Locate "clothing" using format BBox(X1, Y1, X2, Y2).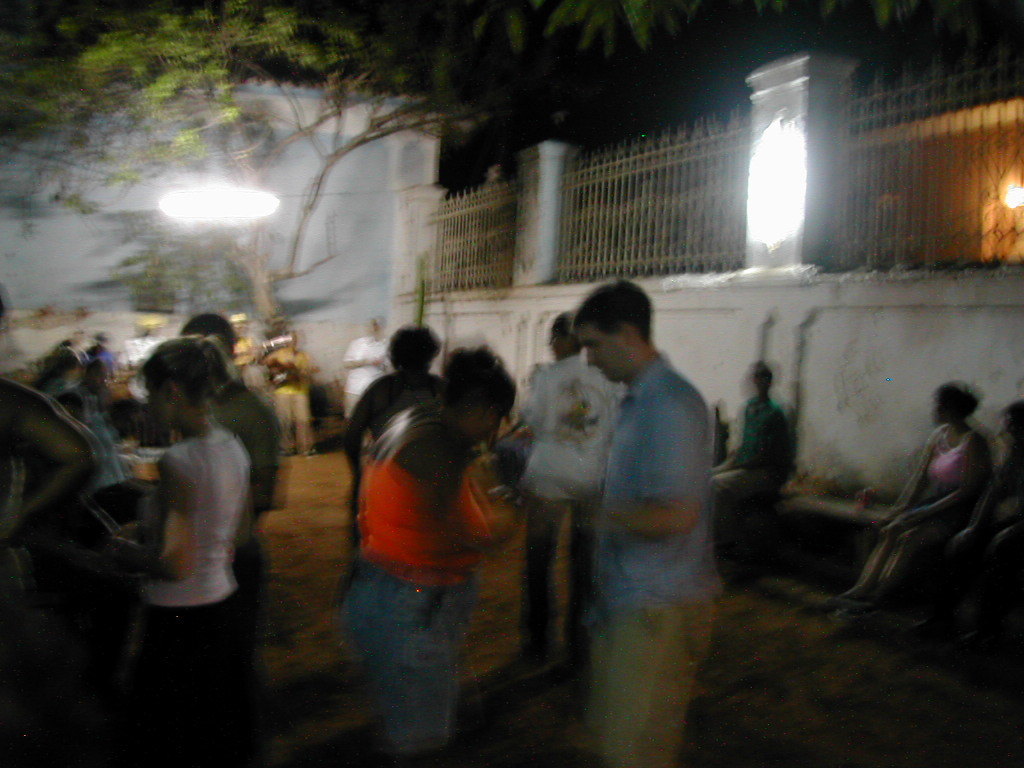
BBox(503, 350, 626, 662).
